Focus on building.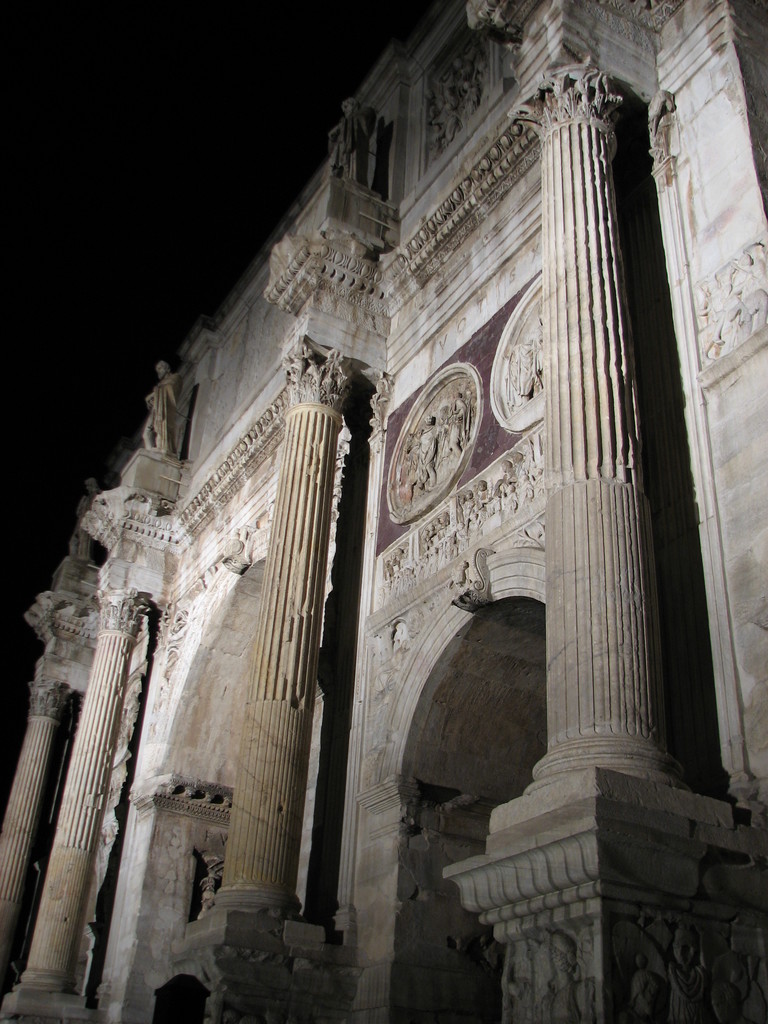
Focused at box(0, 0, 767, 1023).
